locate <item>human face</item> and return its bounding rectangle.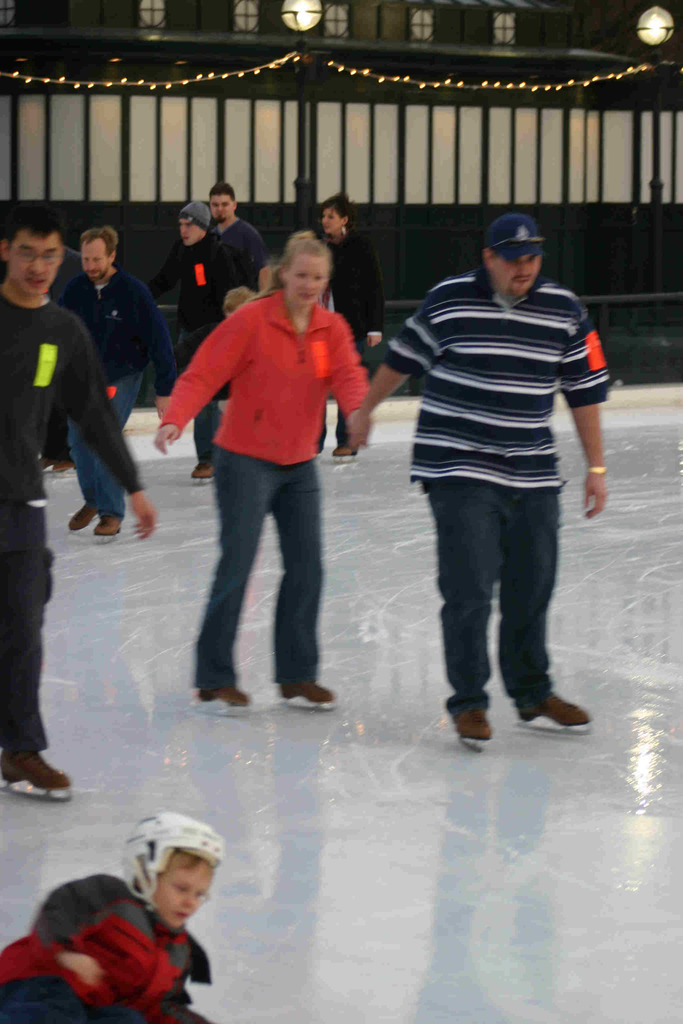
288, 259, 331, 308.
